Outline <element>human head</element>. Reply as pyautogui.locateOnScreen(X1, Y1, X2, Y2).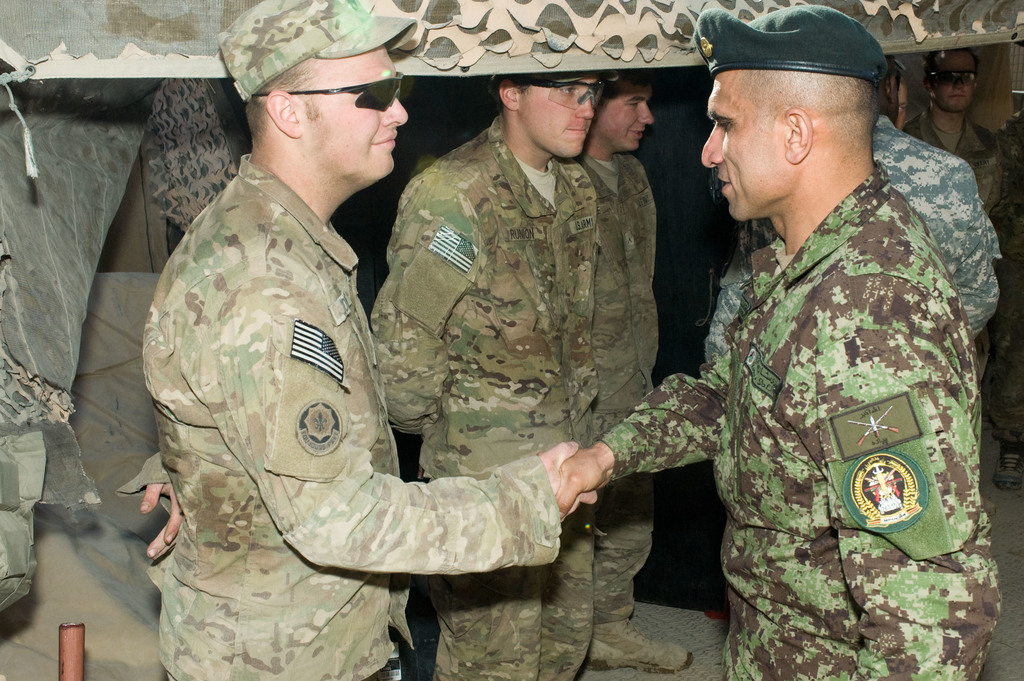
pyautogui.locateOnScreen(701, 3, 875, 226).
